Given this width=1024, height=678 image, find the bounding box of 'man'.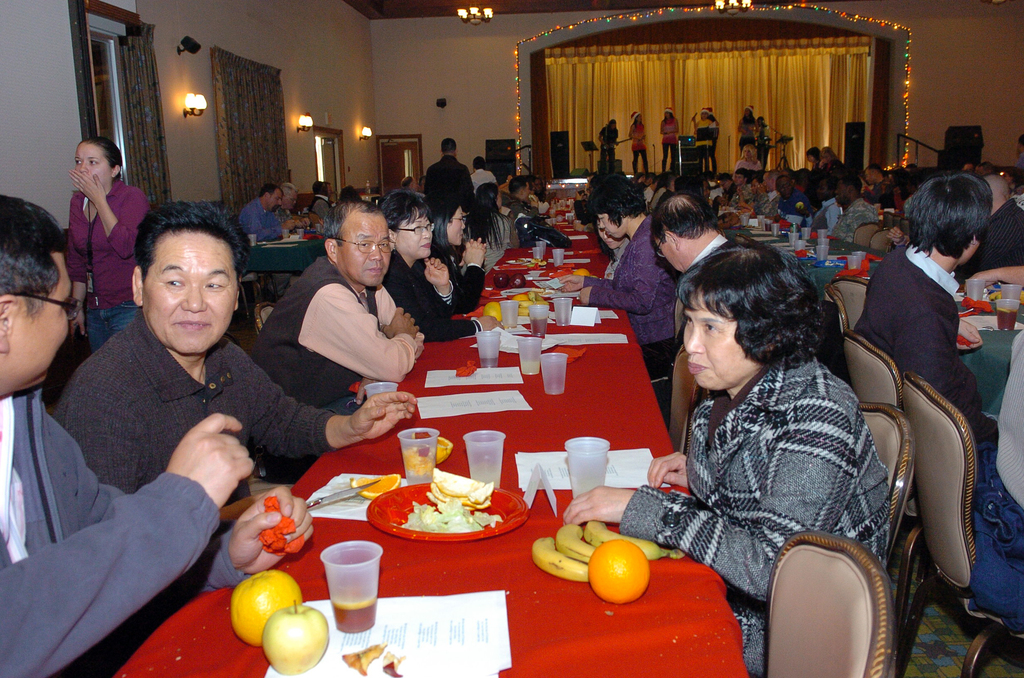
[left=0, top=188, right=316, bottom=677].
